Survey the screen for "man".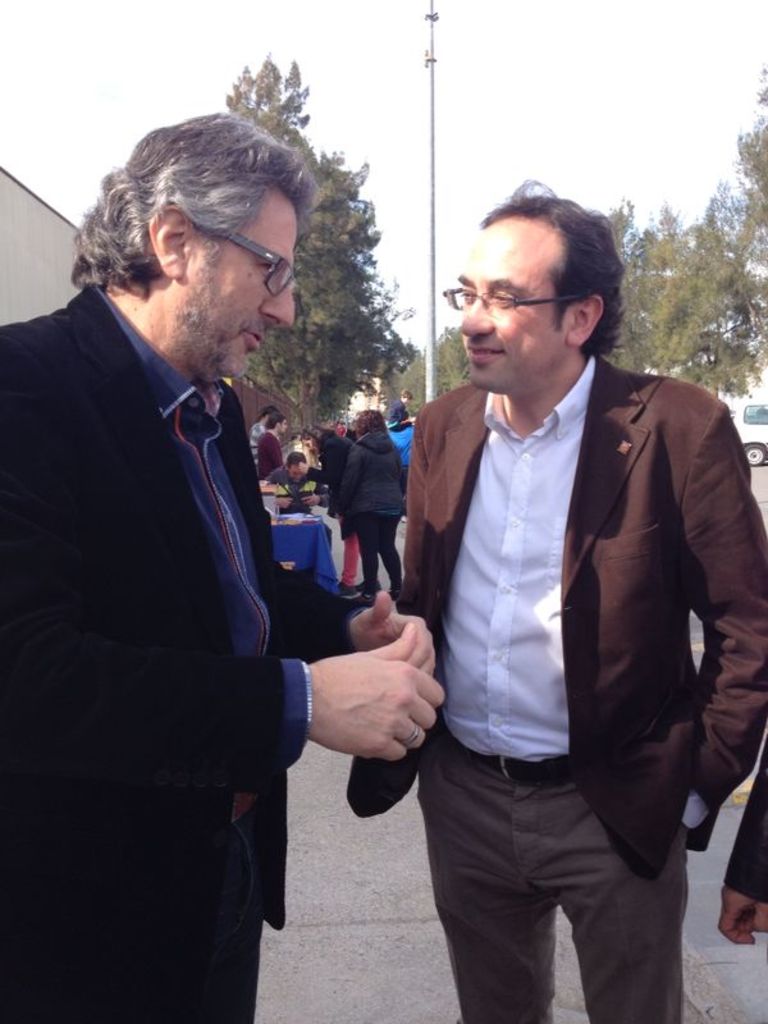
Survey found: x1=716, y1=748, x2=767, y2=940.
